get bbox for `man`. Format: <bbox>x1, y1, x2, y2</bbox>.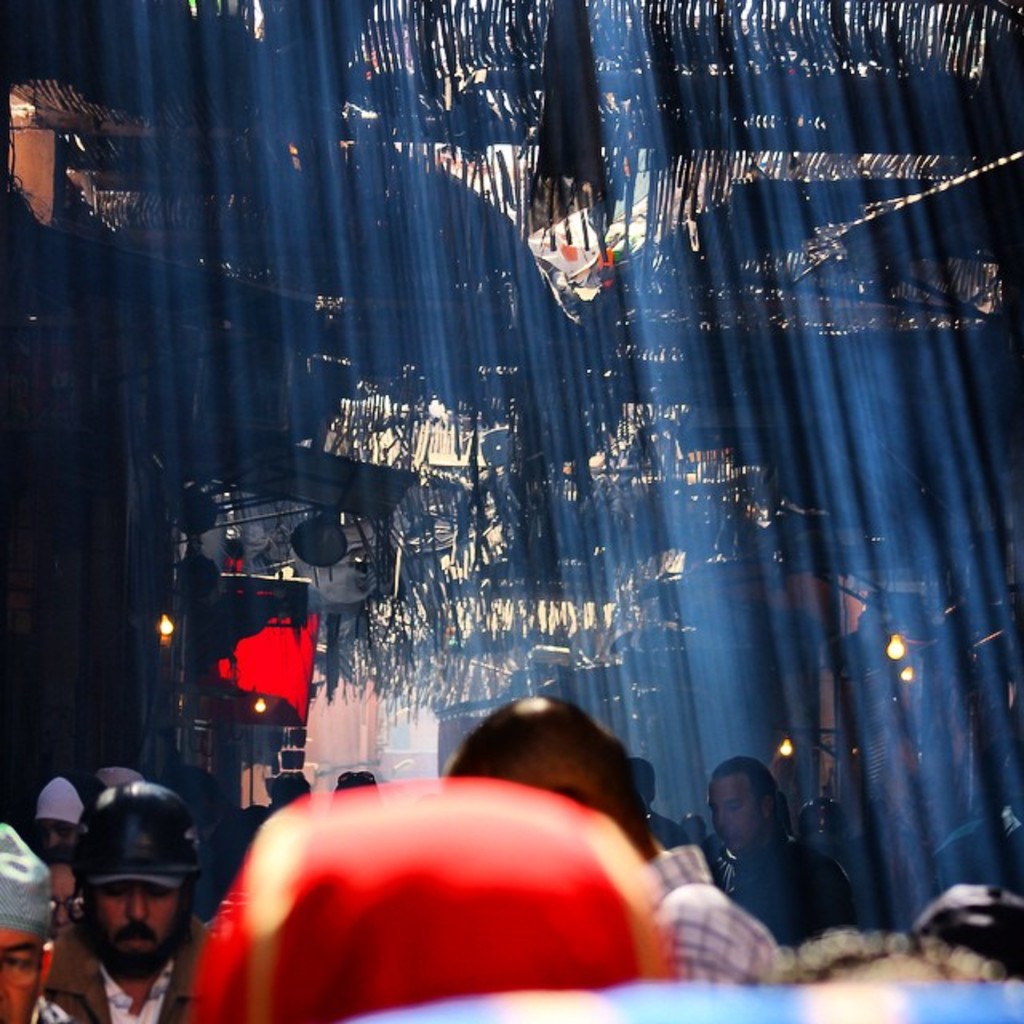
<bbox>0, 818, 59, 1022</bbox>.
